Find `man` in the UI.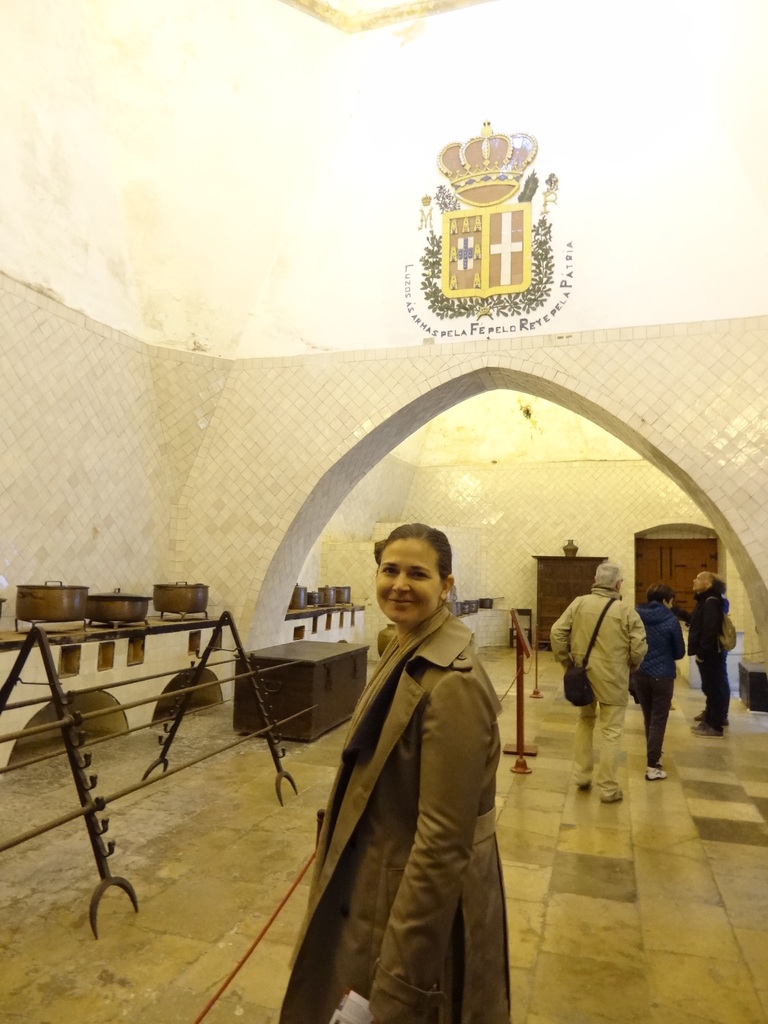
UI element at <bbox>293, 513, 526, 1014</bbox>.
